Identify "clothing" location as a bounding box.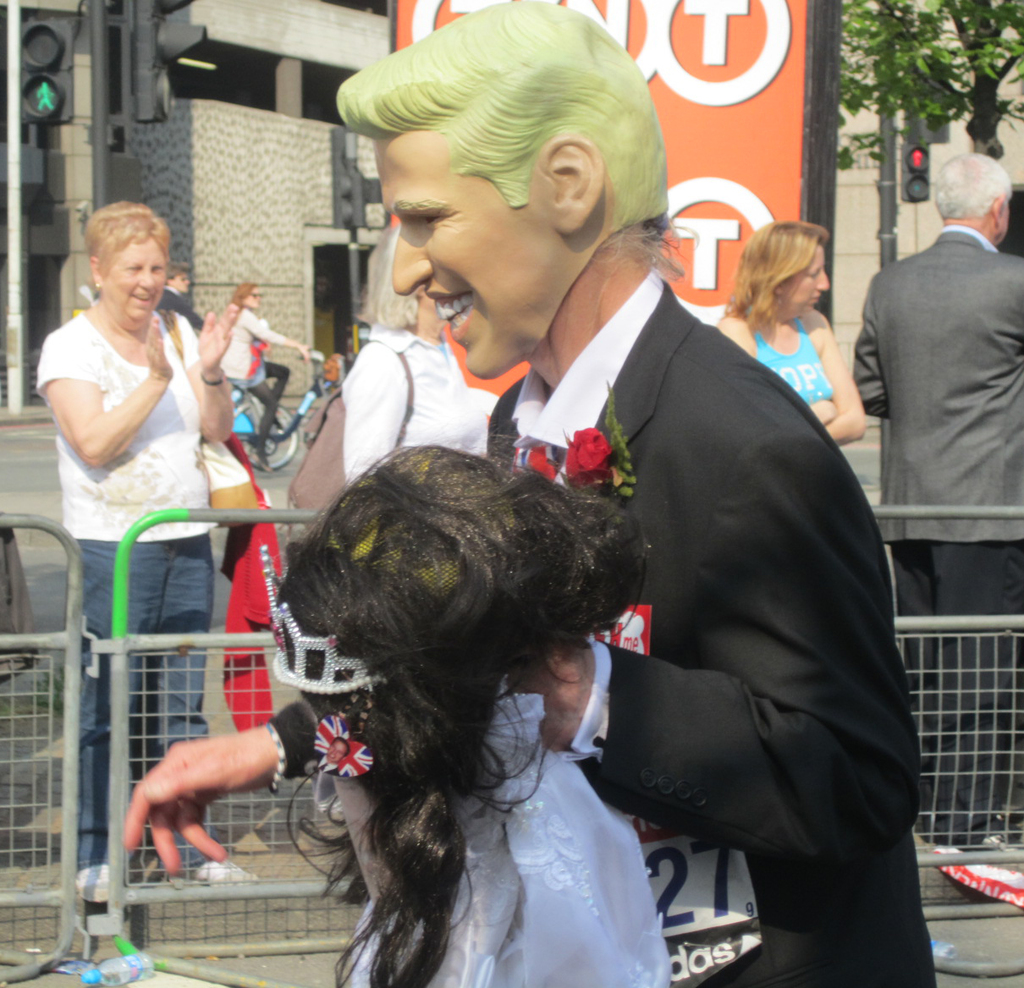
box(838, 218, 1023, 848).
